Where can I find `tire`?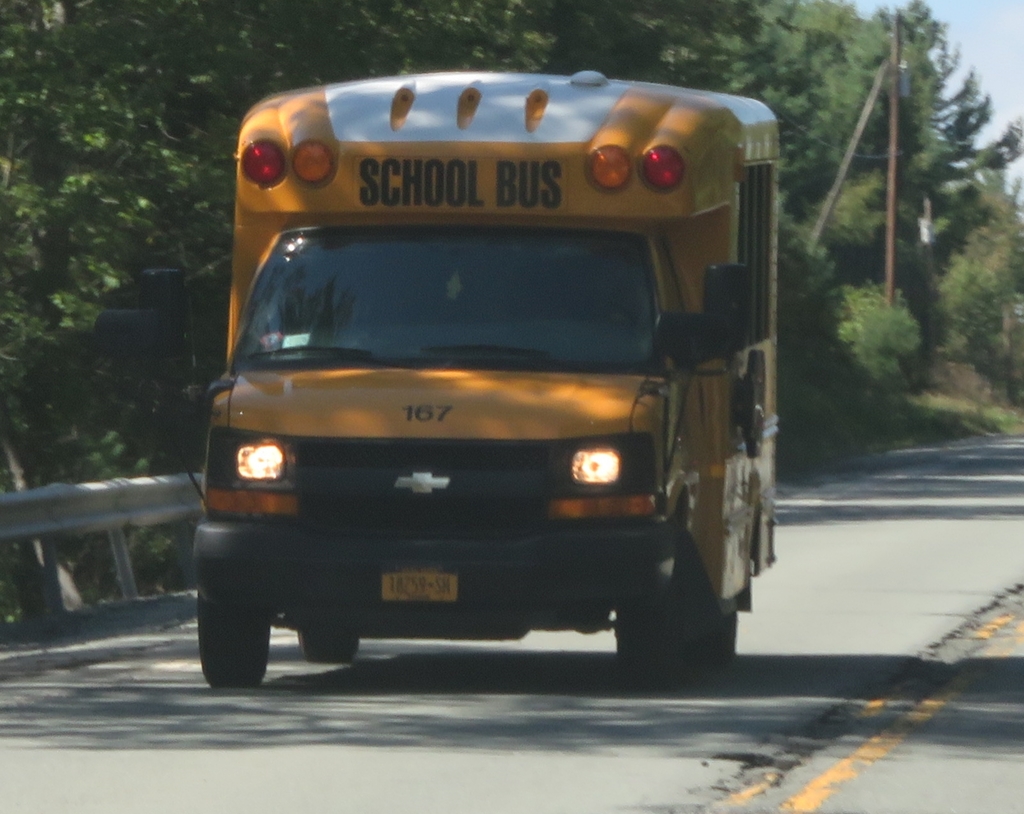
You can find it at (left=297, top=630, right=364, bottom=658).
